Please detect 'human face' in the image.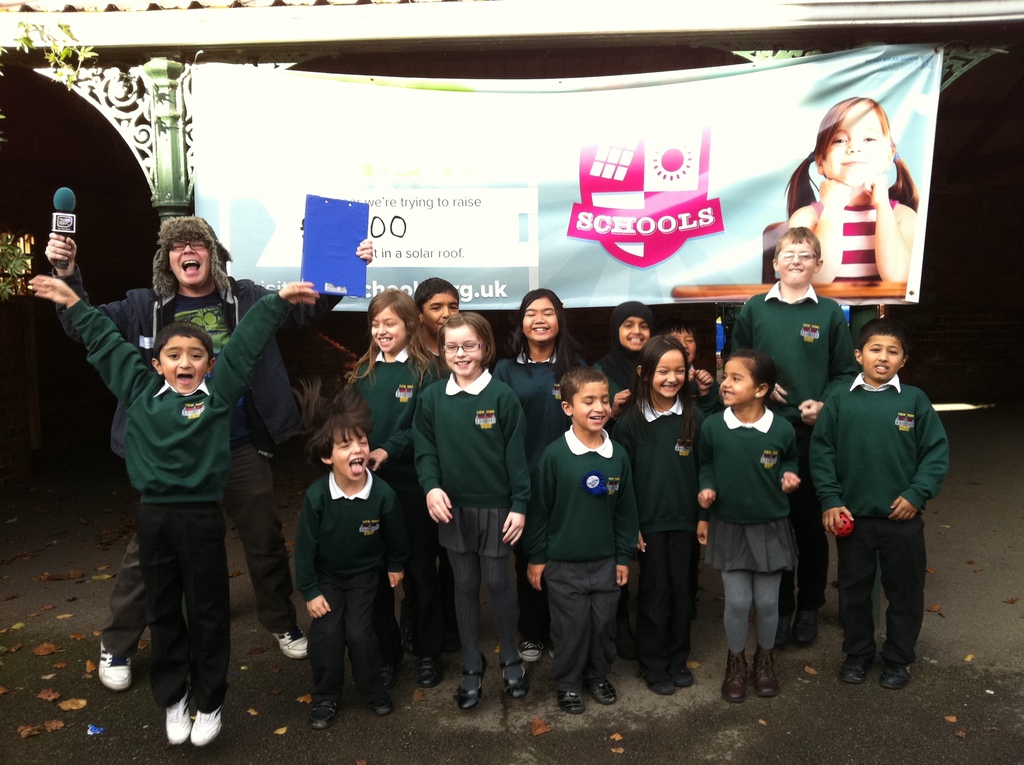
<bbox>665, 325, 703, 368</bbox>.
